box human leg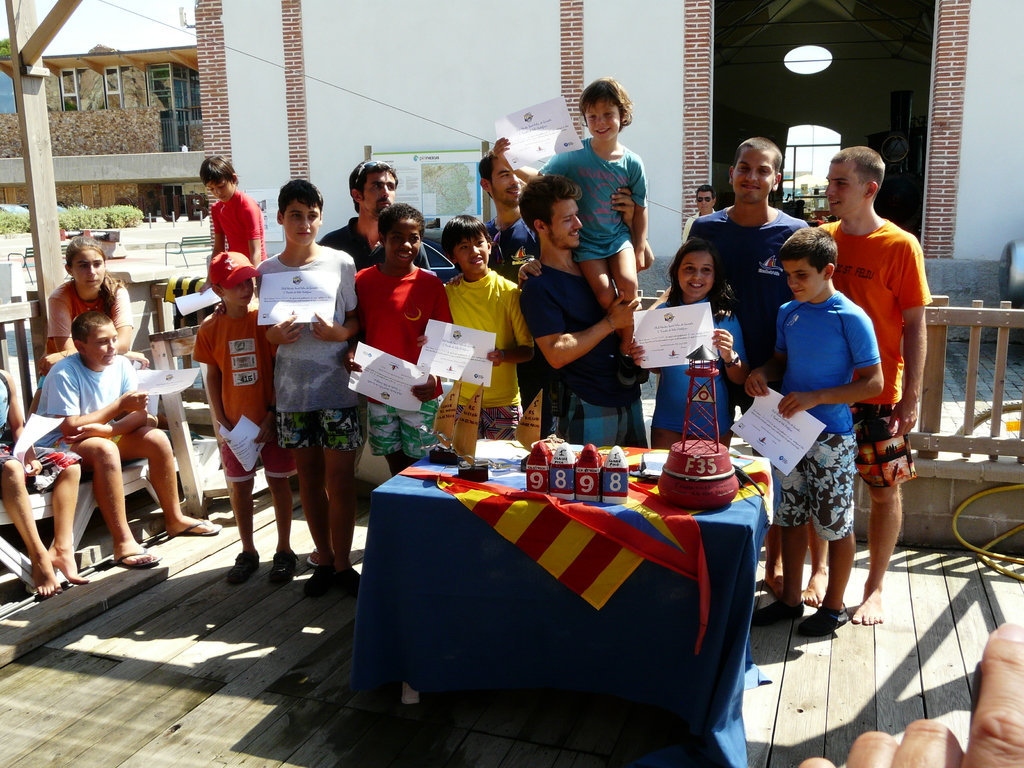
region(796, 523, 854, 626)
